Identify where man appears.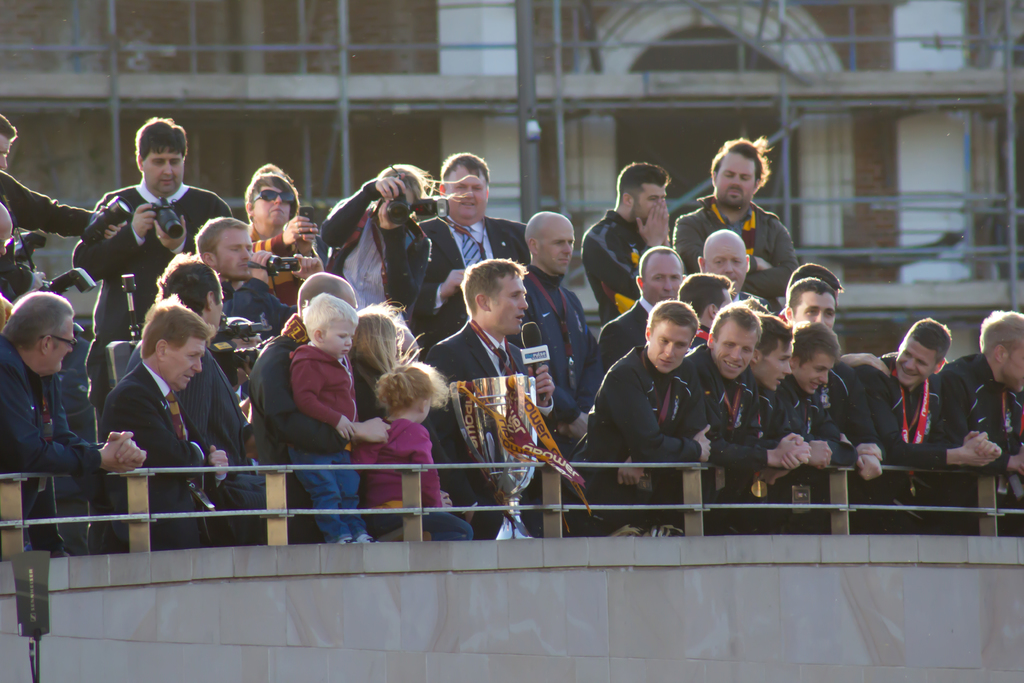
Appears at [left=854, top=317, right=1005, bottom=480].
